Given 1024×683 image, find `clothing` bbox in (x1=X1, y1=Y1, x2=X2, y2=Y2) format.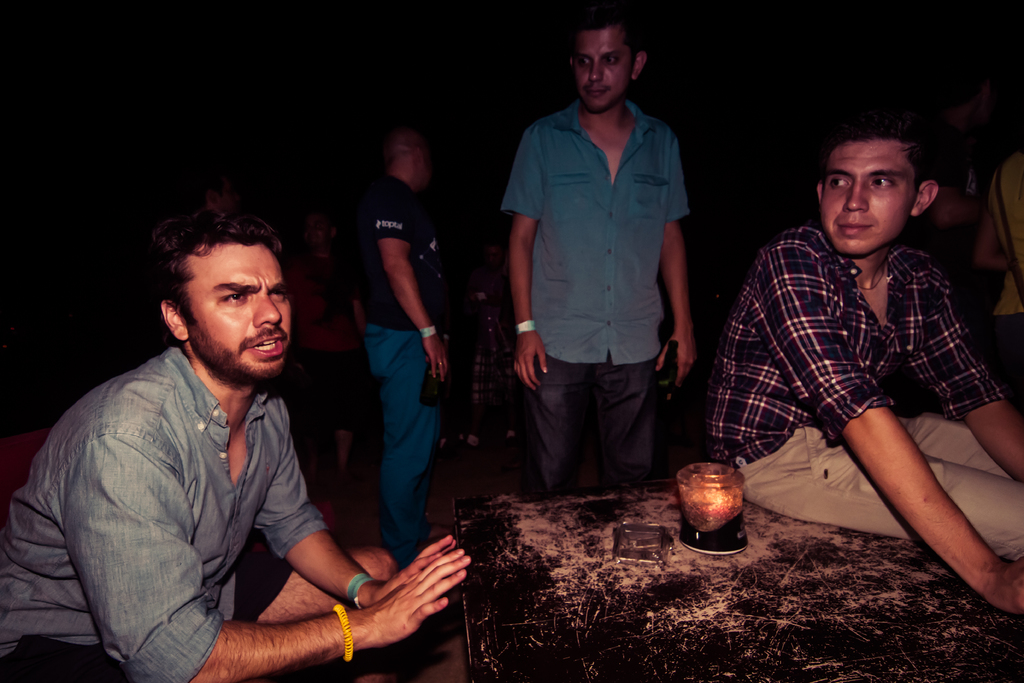
(x1=499, y1=95, x2=688, y2=498).
